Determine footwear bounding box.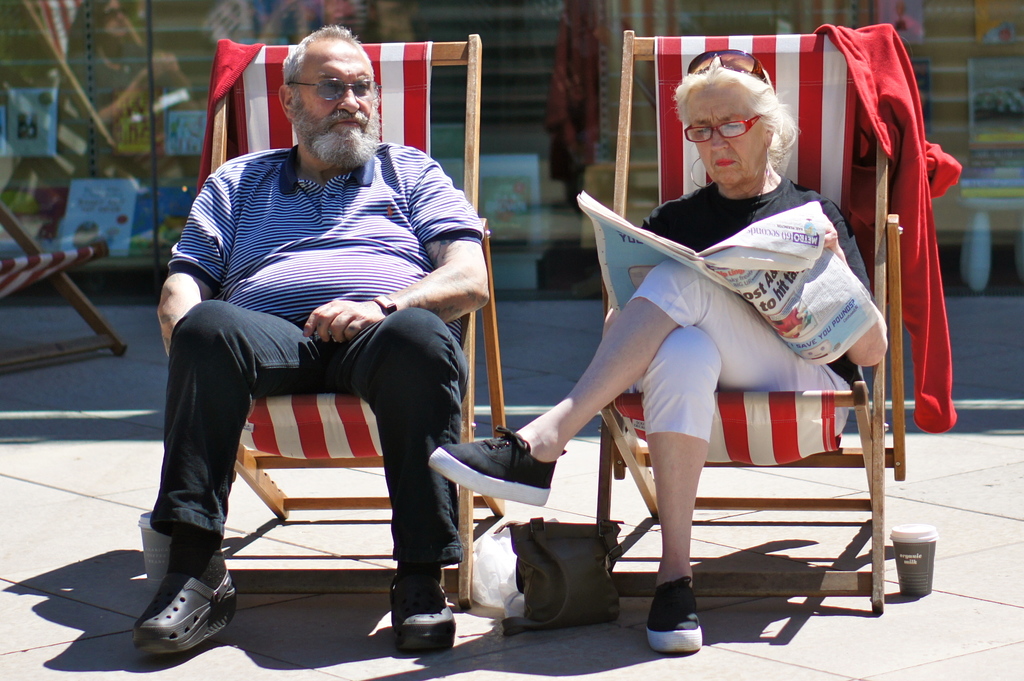
Determined: 429 420 557 508.
